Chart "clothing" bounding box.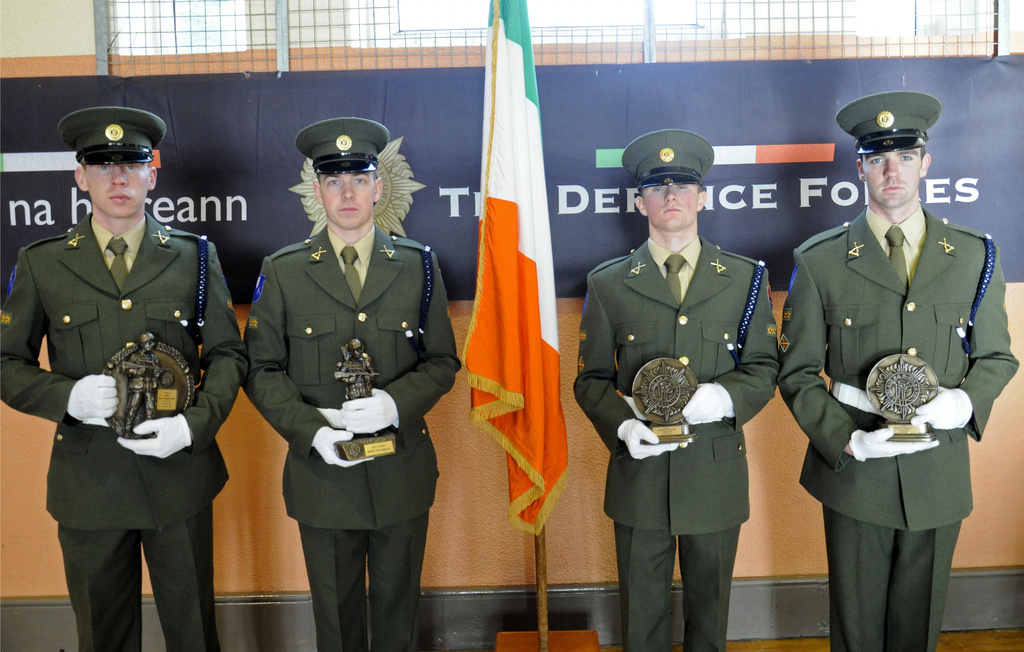
Charted: bbox=[0, 213, 247, 651].
